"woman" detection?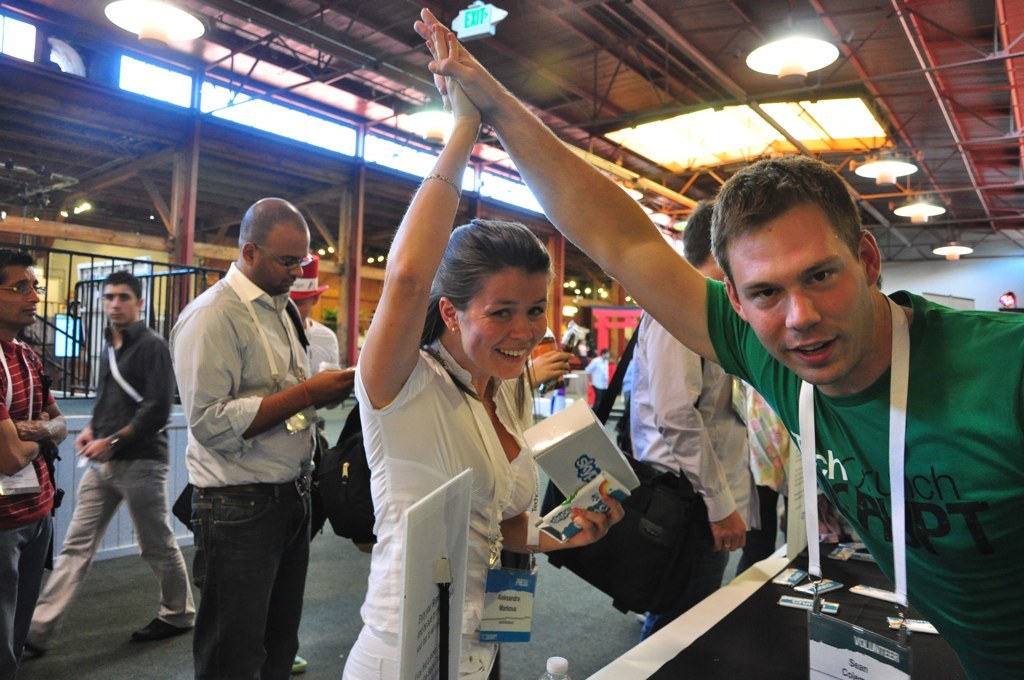
[x1=338, y1=22, x2=623, y2=679]
